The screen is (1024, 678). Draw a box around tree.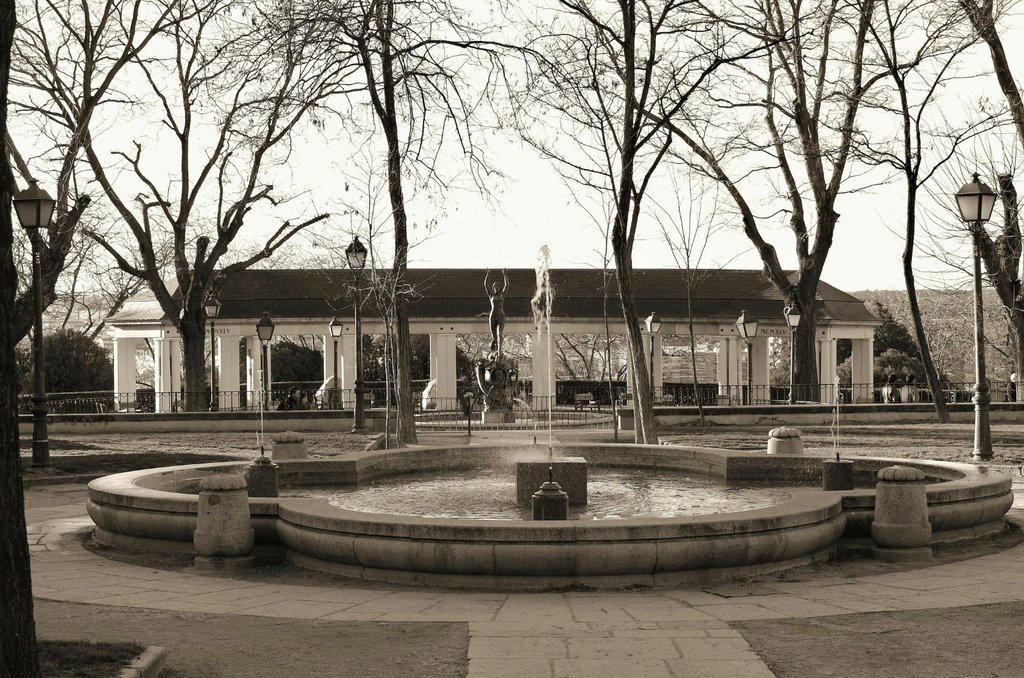
28 65 378 433.
